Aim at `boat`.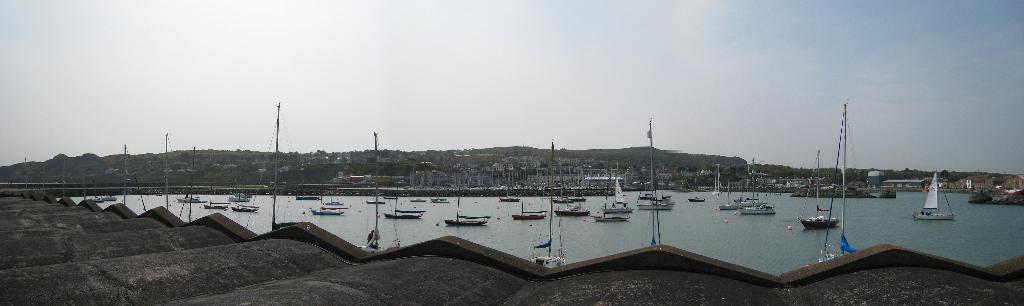
Aimed at bbox(636, 180, 671, 211).
